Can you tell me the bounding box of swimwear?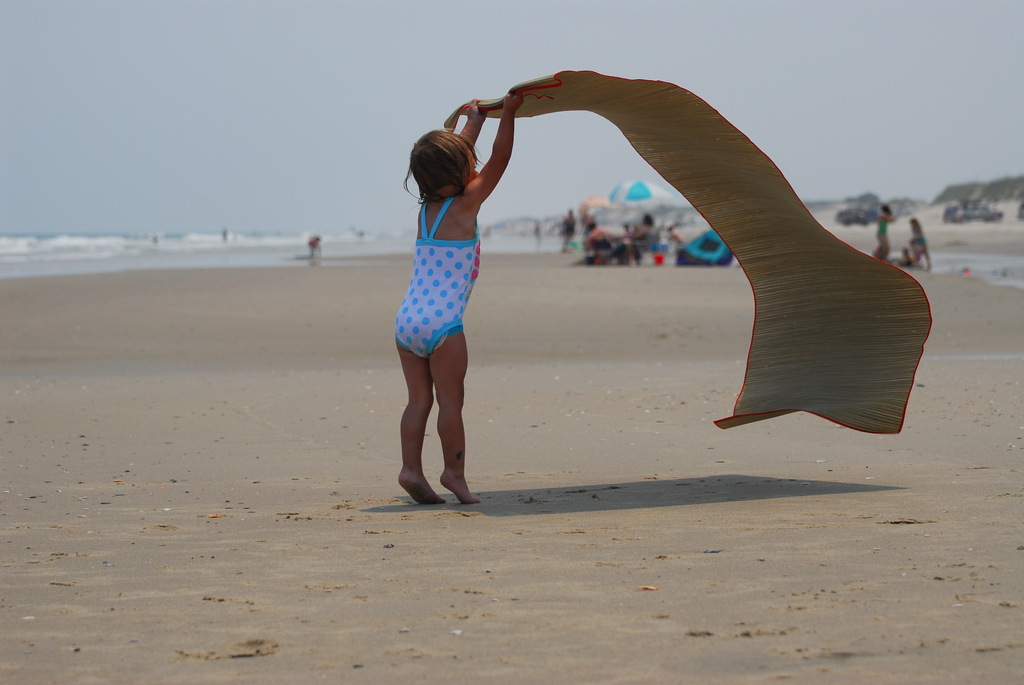
x1=392 y1=188 x2=482 y2=359.
